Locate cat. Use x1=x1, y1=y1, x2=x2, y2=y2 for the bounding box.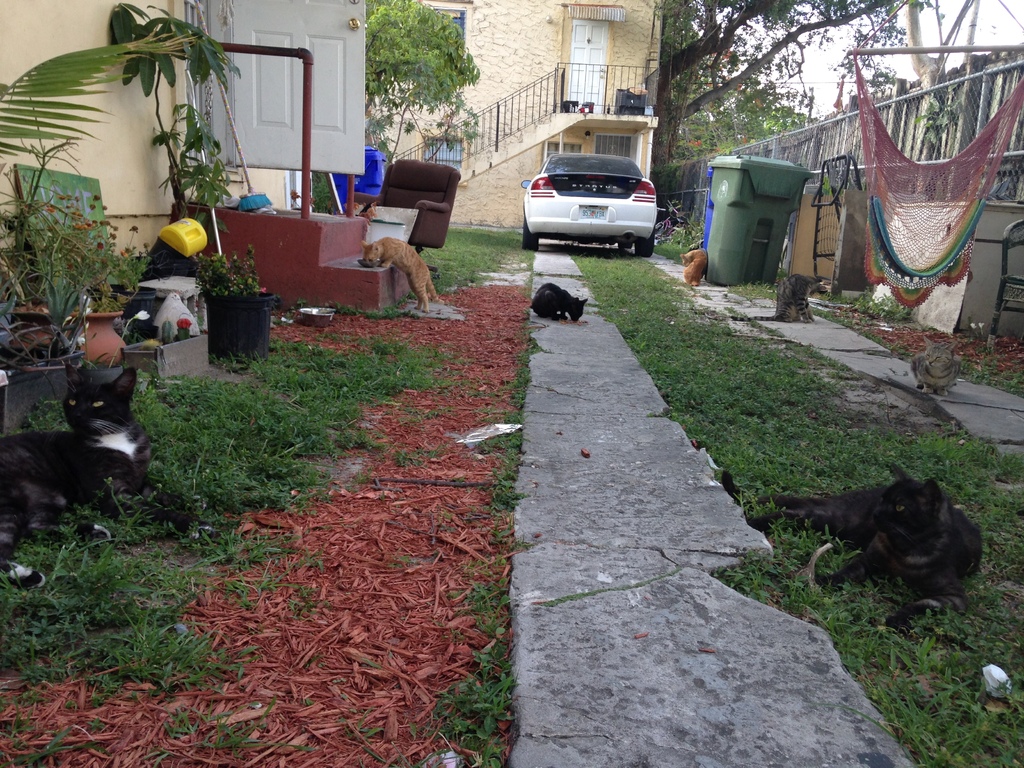
x1=749, y1=458, x2=989, y2=628.
